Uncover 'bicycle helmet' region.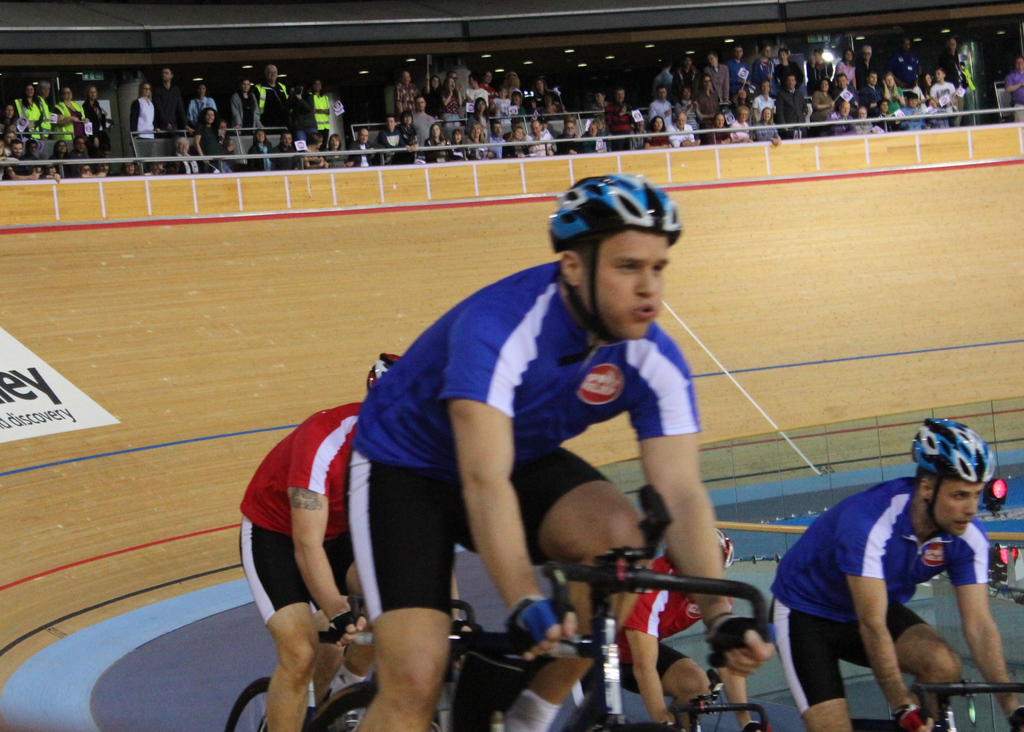
Uncovered: [902, 414, 993, 532].
